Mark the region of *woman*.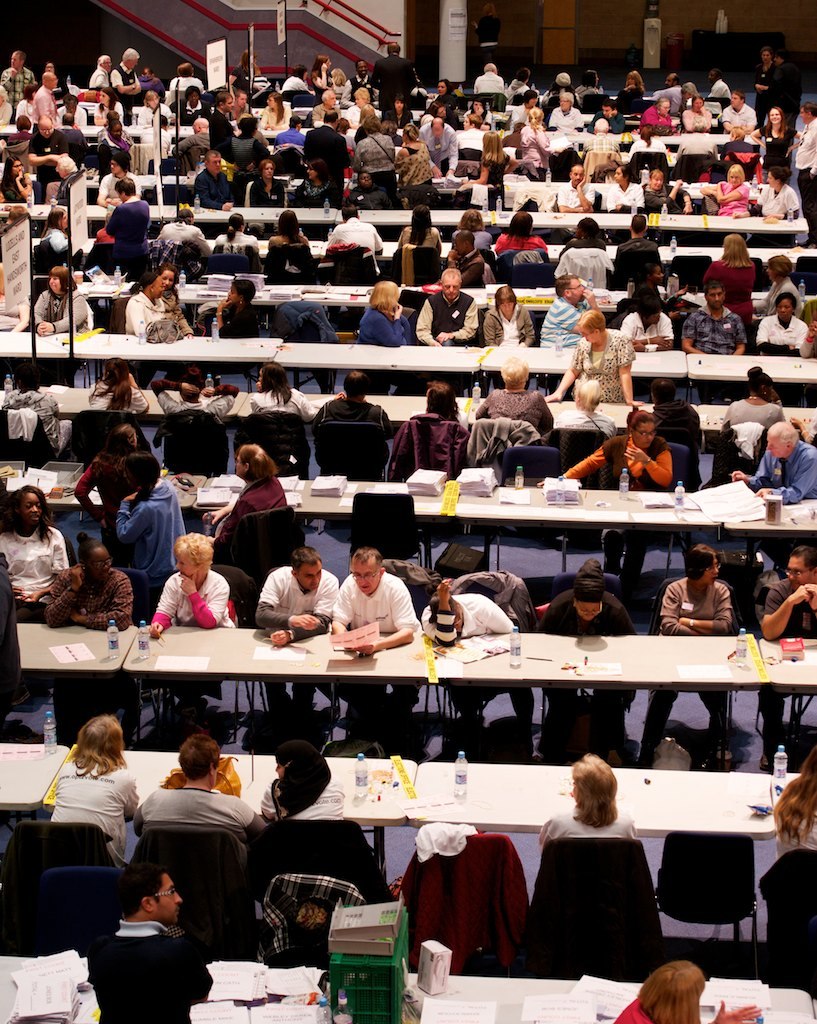
Region: x1=103 y1=174 x2=153 y2=270.
